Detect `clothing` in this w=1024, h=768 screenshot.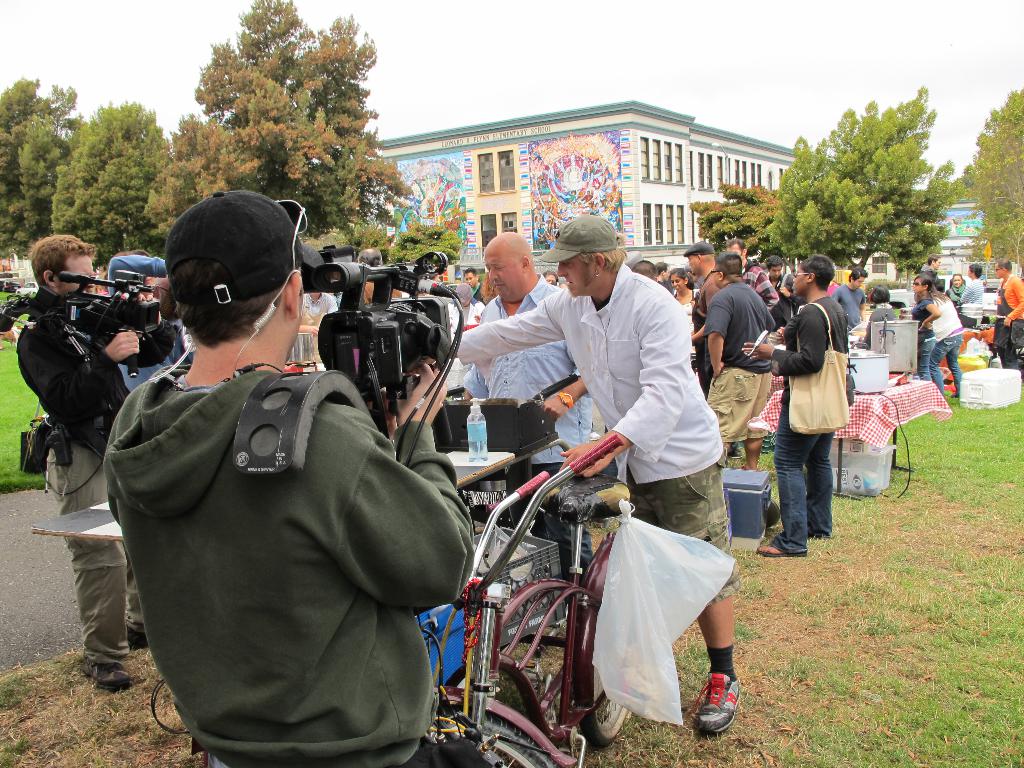
Detection: <box>959,273,985,324</box>.
